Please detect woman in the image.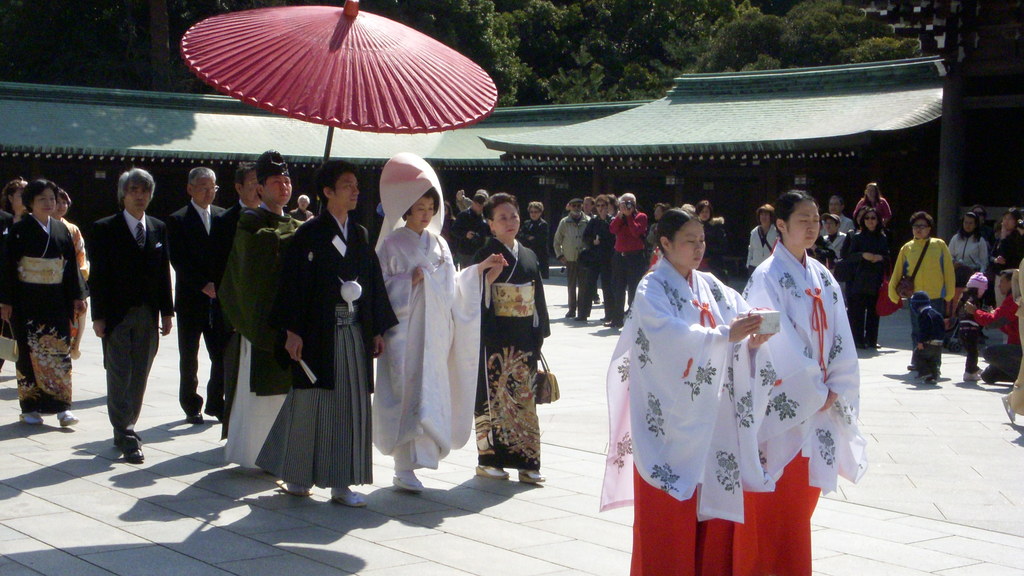
detection(651, 196, 670, 252).
